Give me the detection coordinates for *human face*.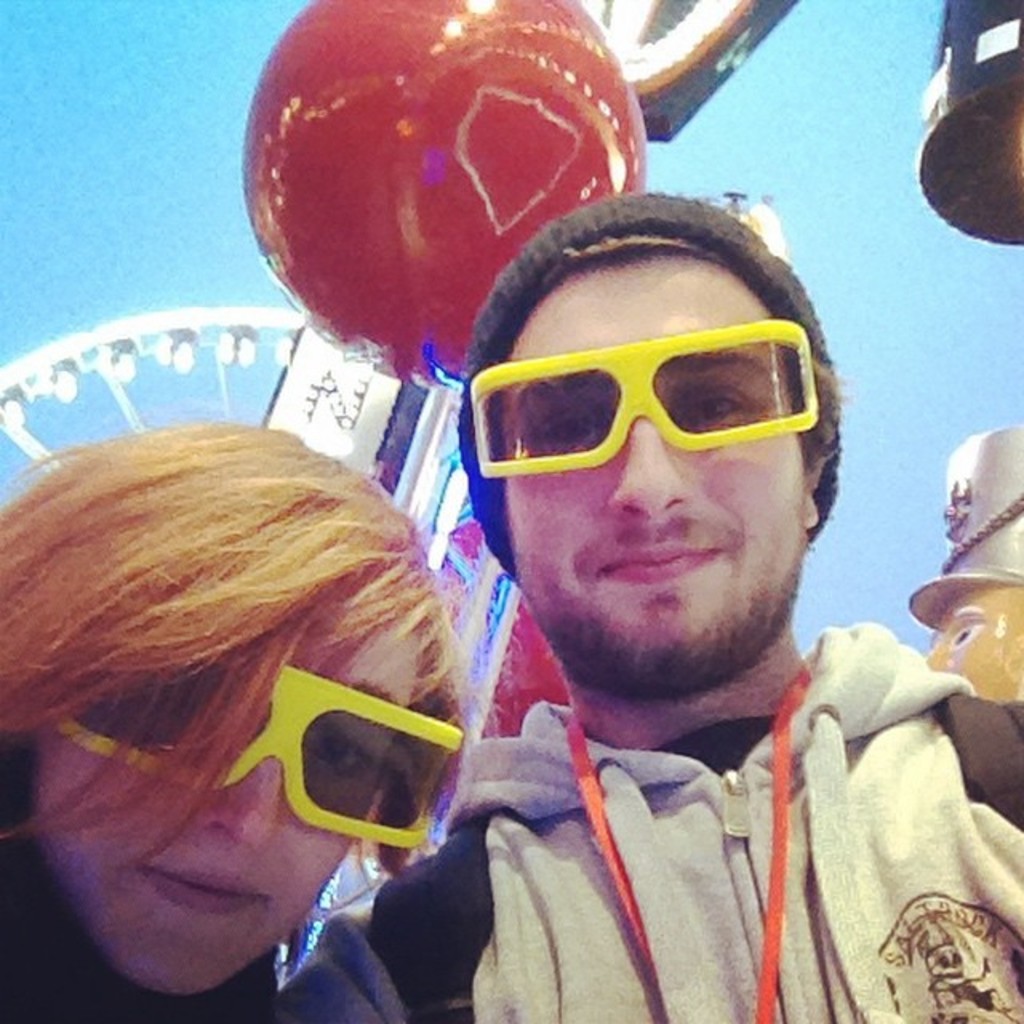
x1=491 y1=258 x2=826 y2=694.
